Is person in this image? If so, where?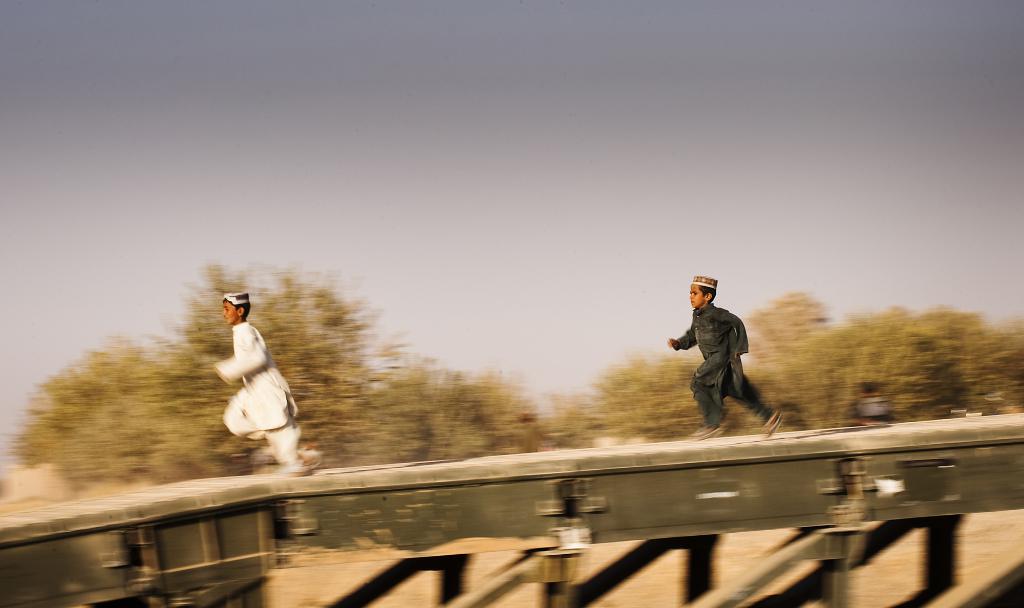
Yes, at locate(676, 278, 765, 447).
